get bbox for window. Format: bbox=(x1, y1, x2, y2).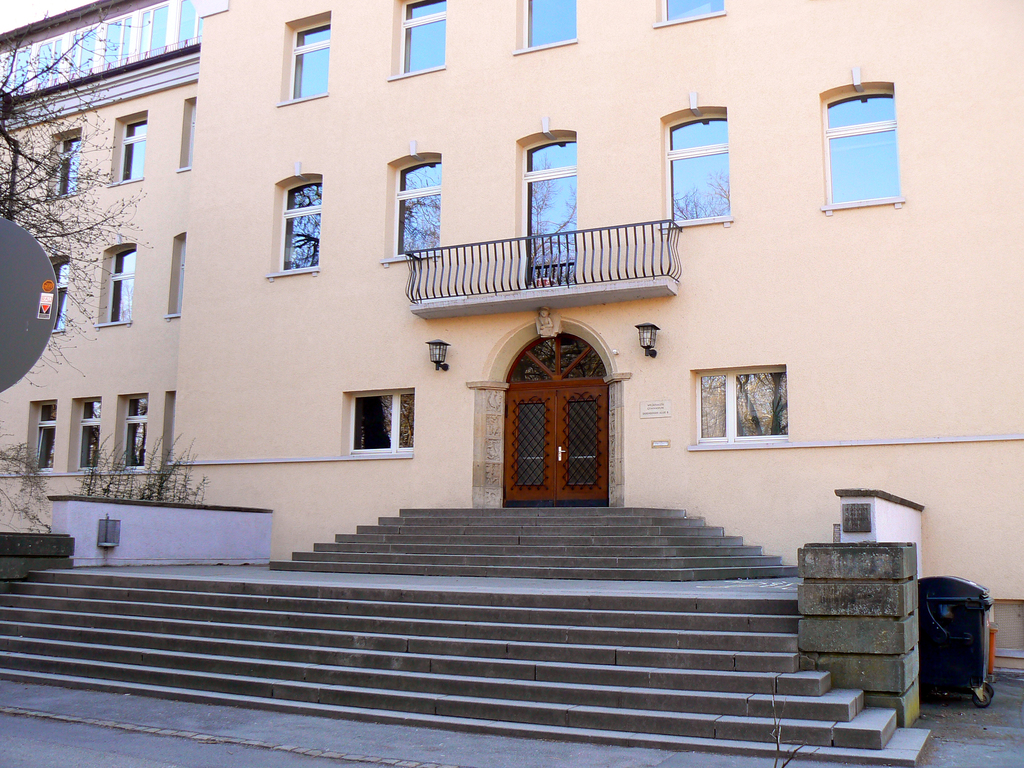
bbox=(50, 262, 68, 335).
